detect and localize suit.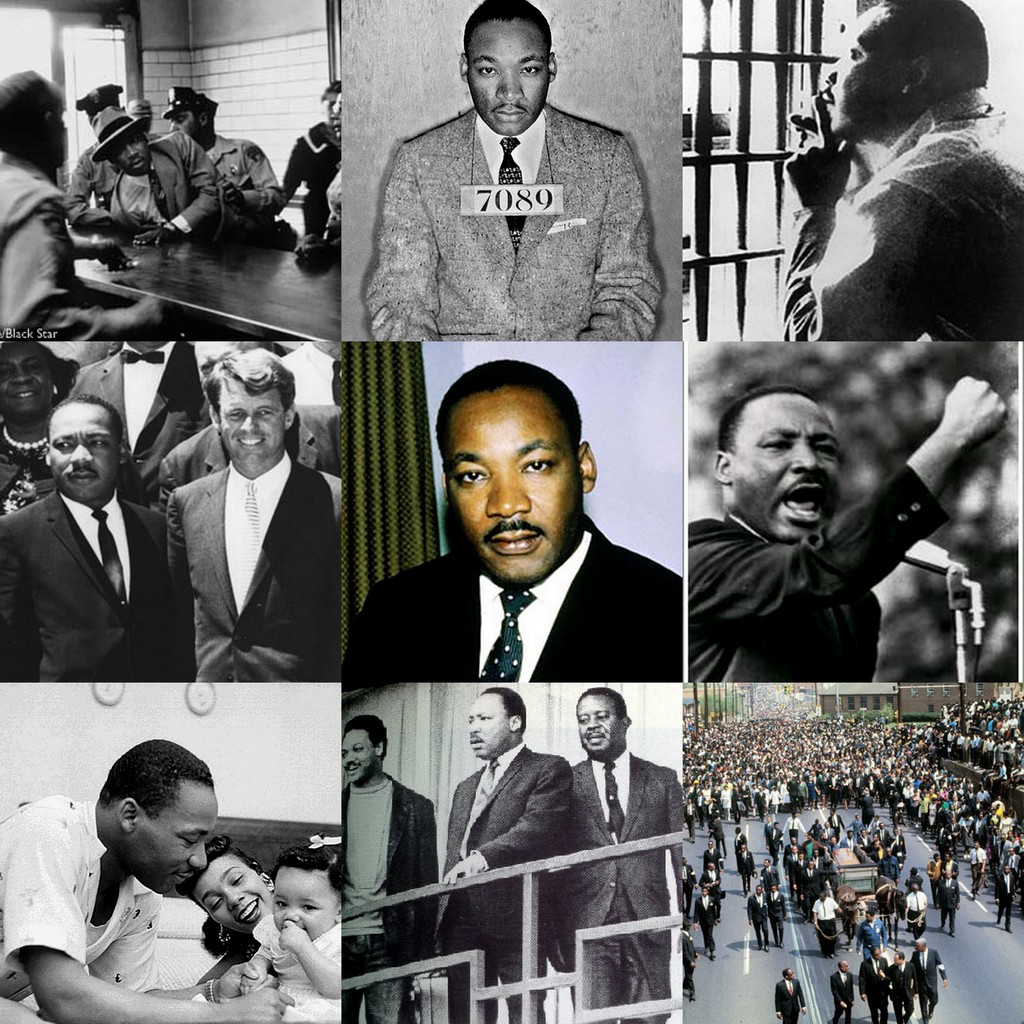
Localized at 961/807/972/815.
